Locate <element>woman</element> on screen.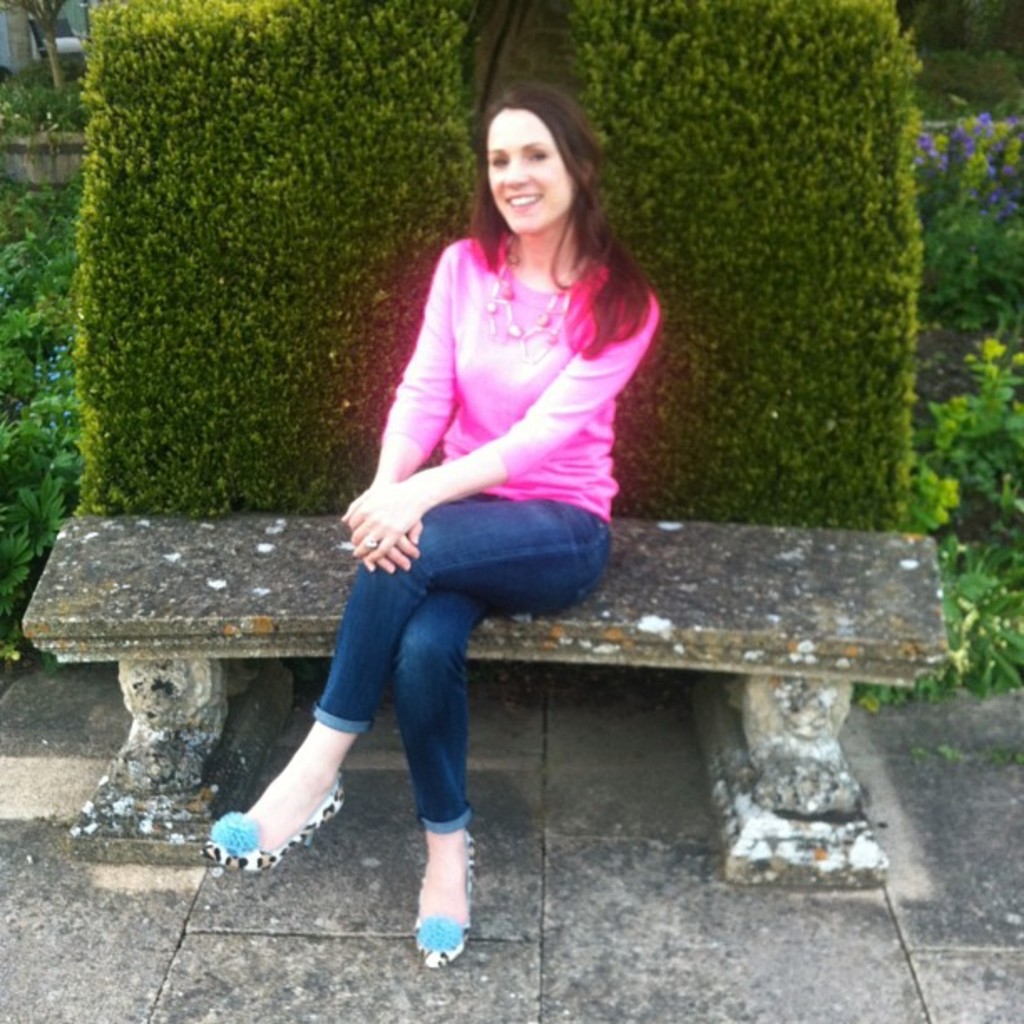
On screen at locate(274, 77, 678, 925).
